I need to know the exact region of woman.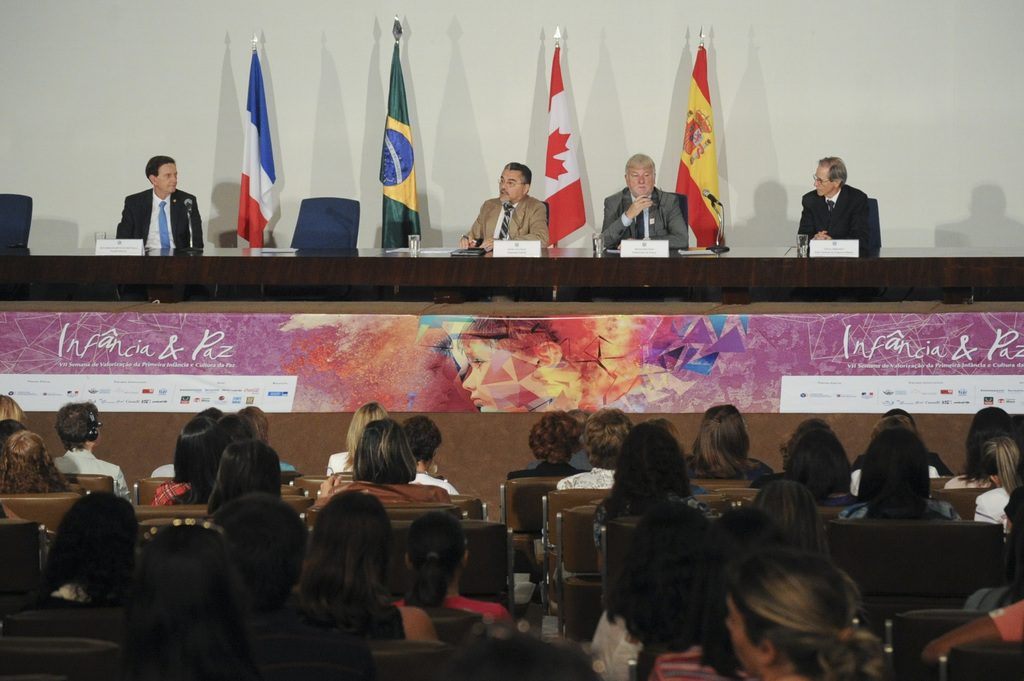
Region: l=153, t=419, r=238, b=508.
